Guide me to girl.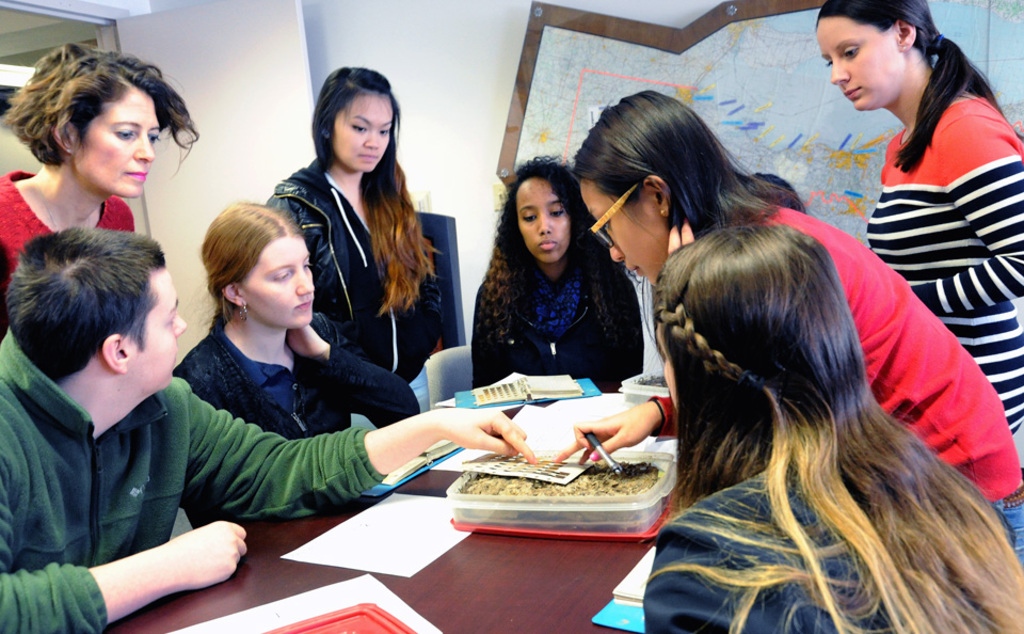
Guidance: [265, 67, 447, 433].
